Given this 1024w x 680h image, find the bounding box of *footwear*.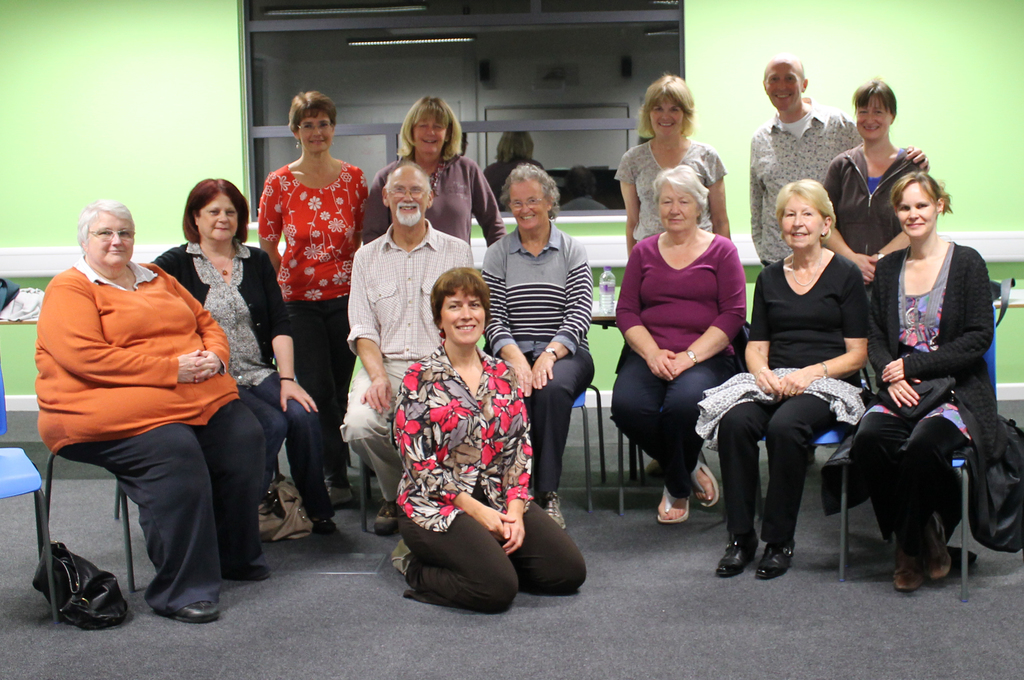
(543, 485, 582, 541).
